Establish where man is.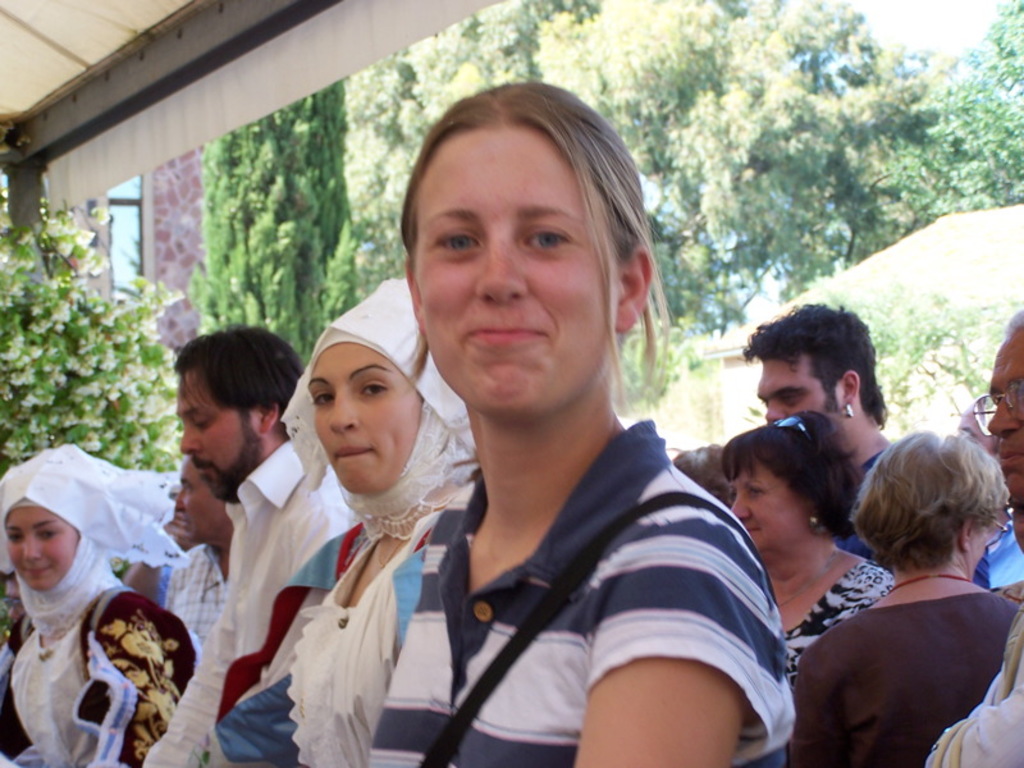
Established at (740, 298, 900, 553).
